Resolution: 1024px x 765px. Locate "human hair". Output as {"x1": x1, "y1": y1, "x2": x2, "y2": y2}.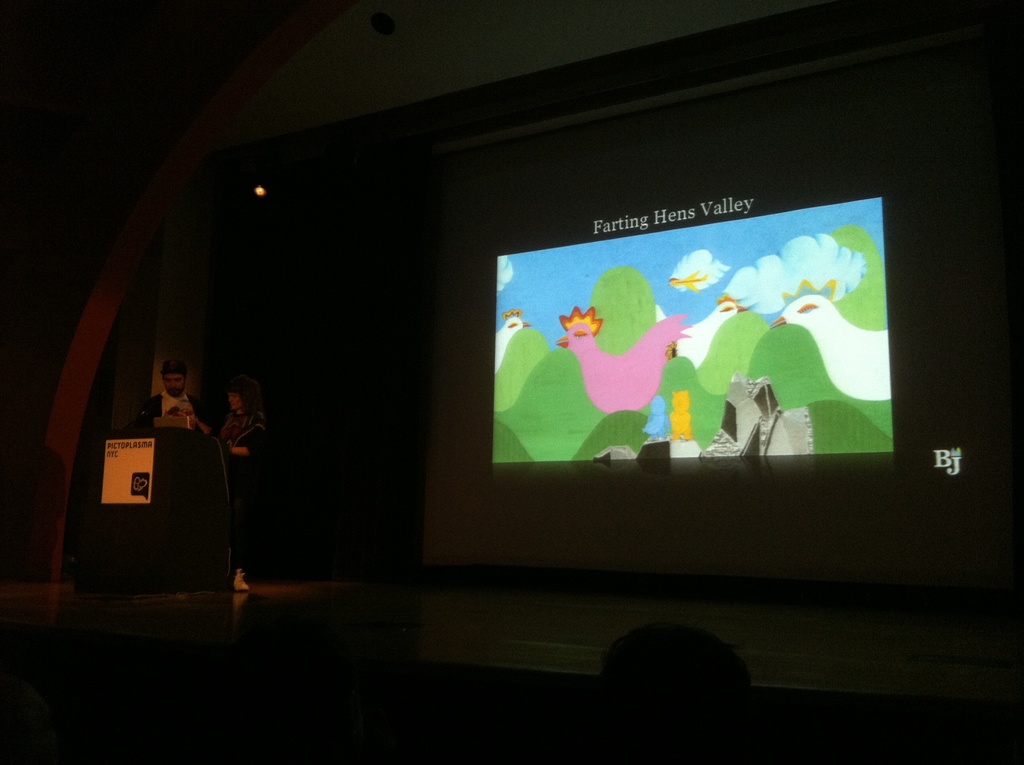
{"x1": 230, "y1": 366, "x2": 262, "y2": 424}.
